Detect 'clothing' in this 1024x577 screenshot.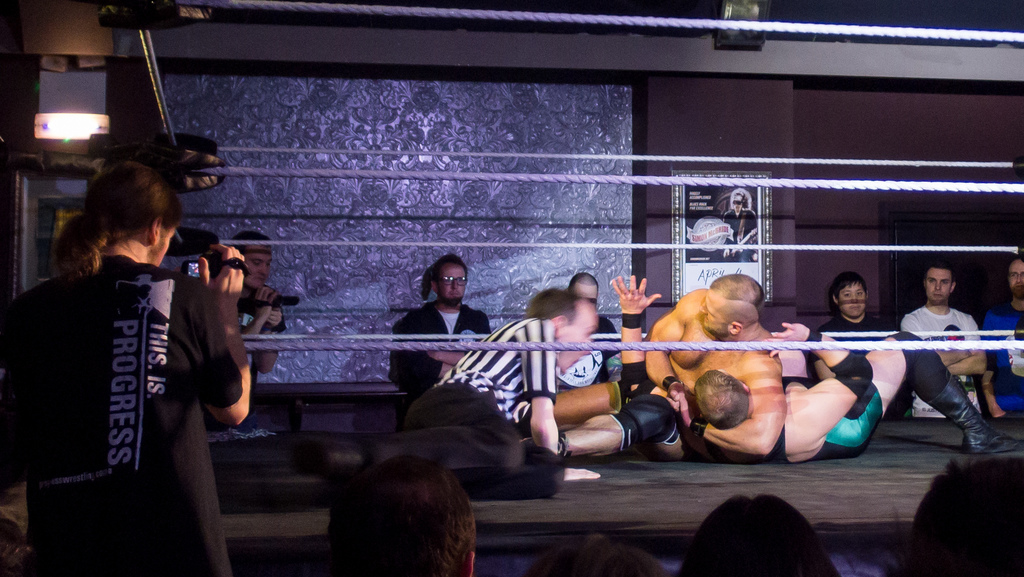
Detection: [x1=403, y1=311, x2=563, y2=471].
